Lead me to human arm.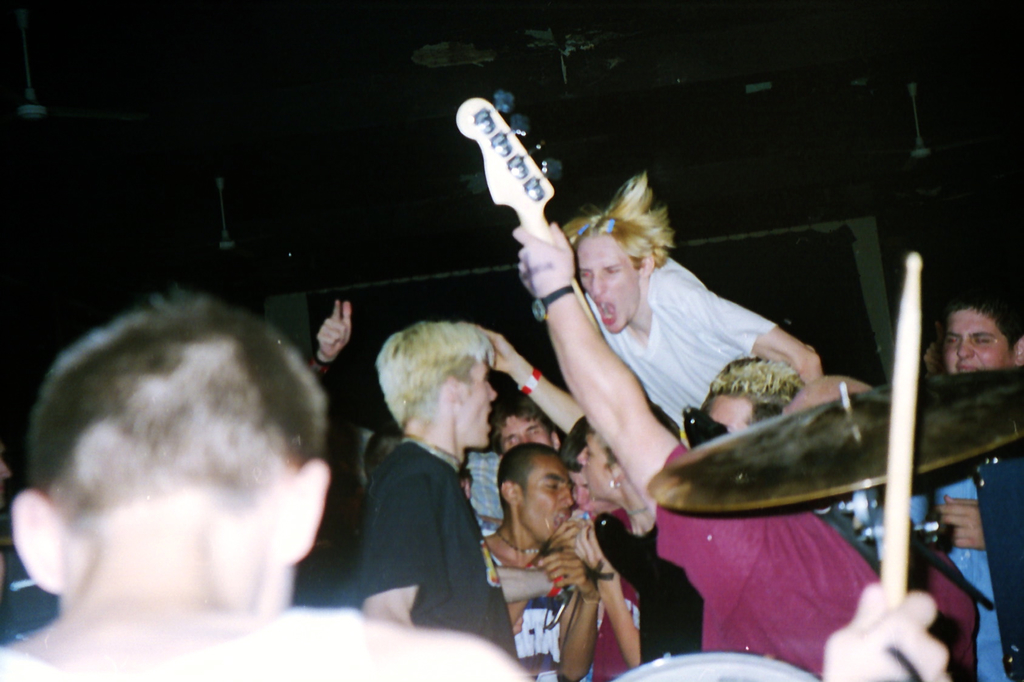
Lead to bbox=(501, 516, 576, 634).
